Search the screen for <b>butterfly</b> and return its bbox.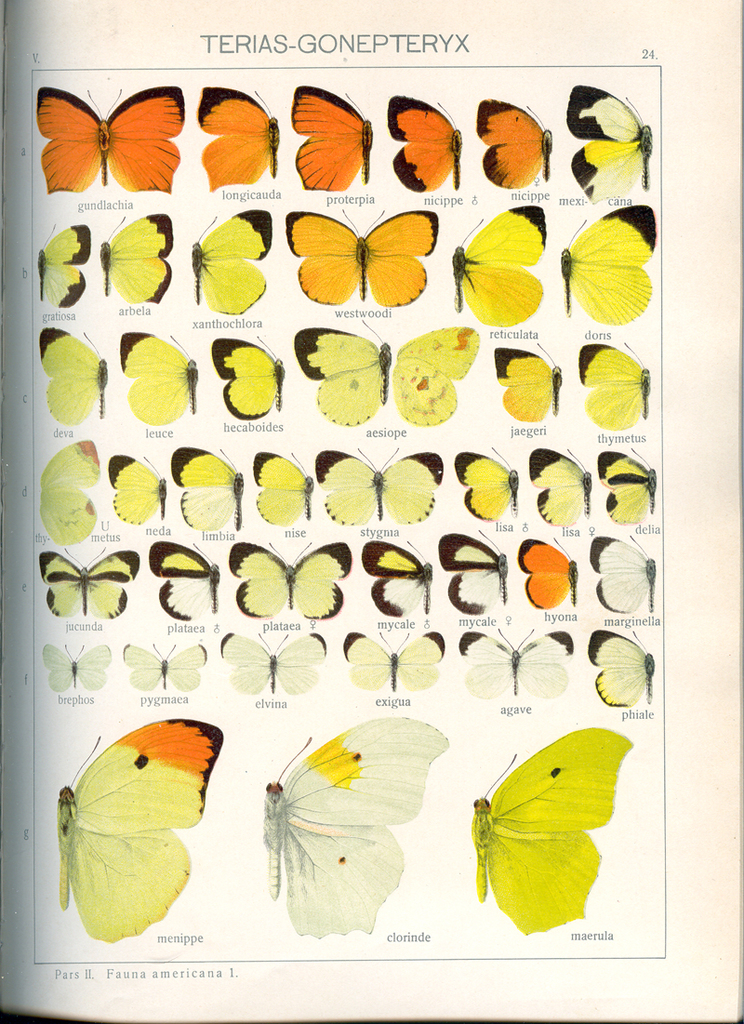
Found: bbox=(352, 528, 432, 625).
